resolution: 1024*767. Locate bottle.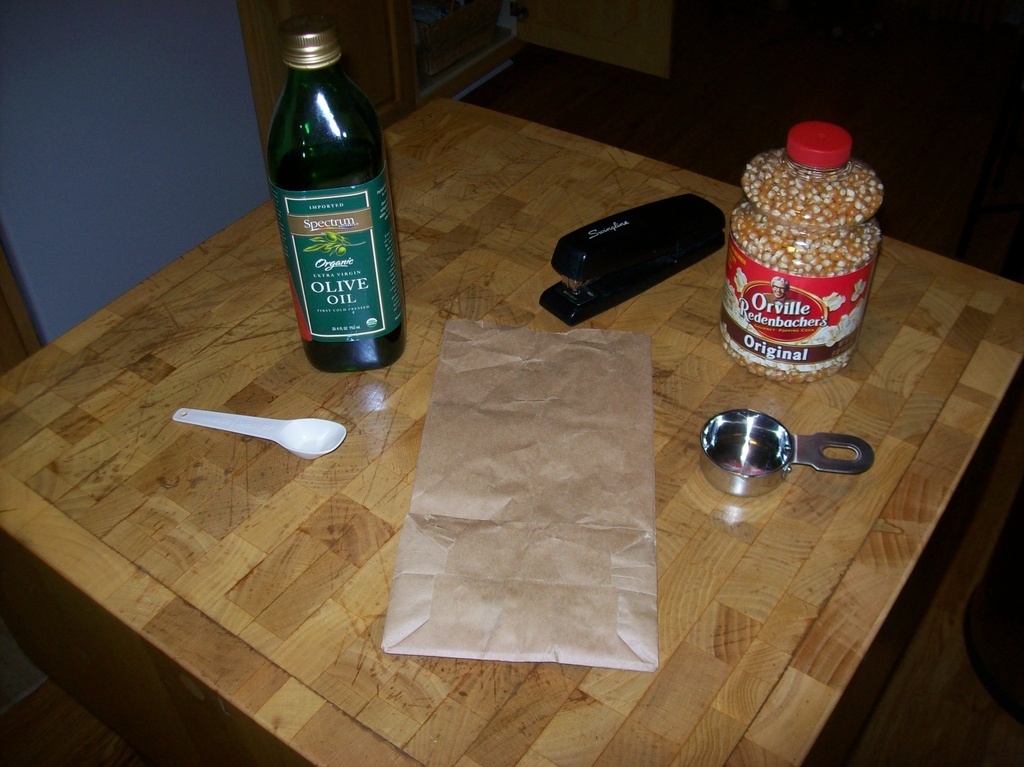
rect(266, 23, 401, 363).
